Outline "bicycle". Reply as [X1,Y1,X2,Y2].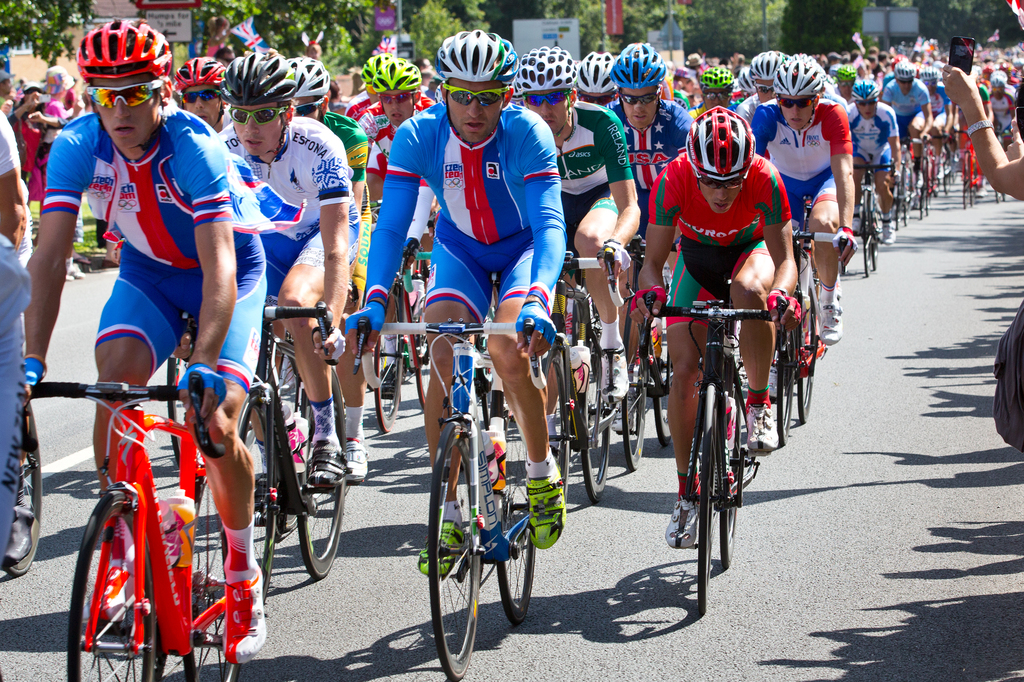
[924,115,959,221].
